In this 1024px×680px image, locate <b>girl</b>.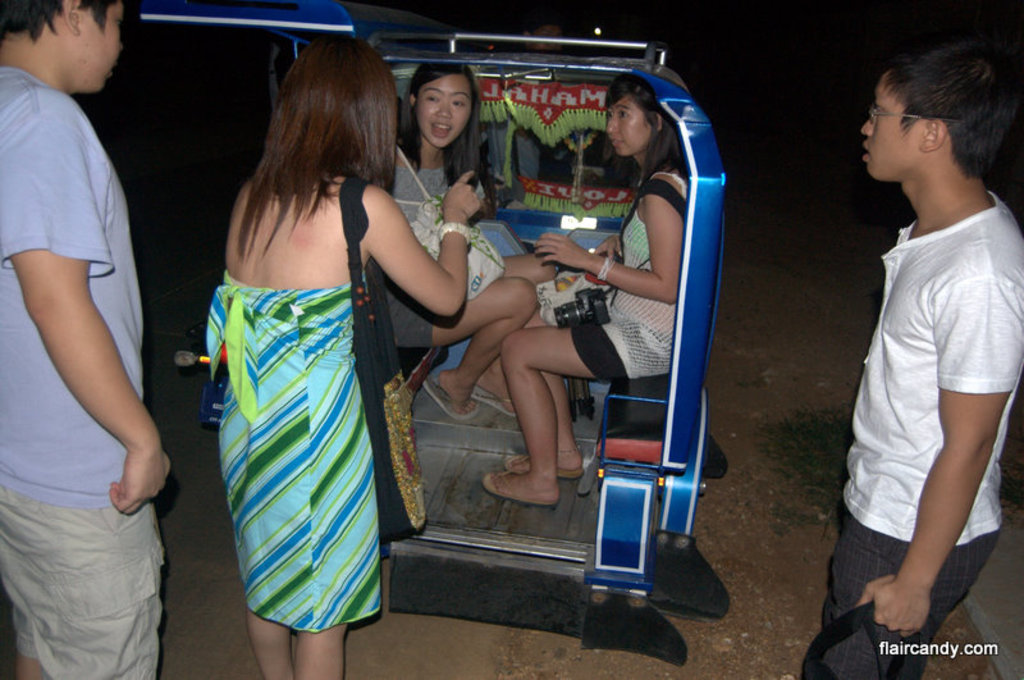
Bounding box: 201 35 484 679.
